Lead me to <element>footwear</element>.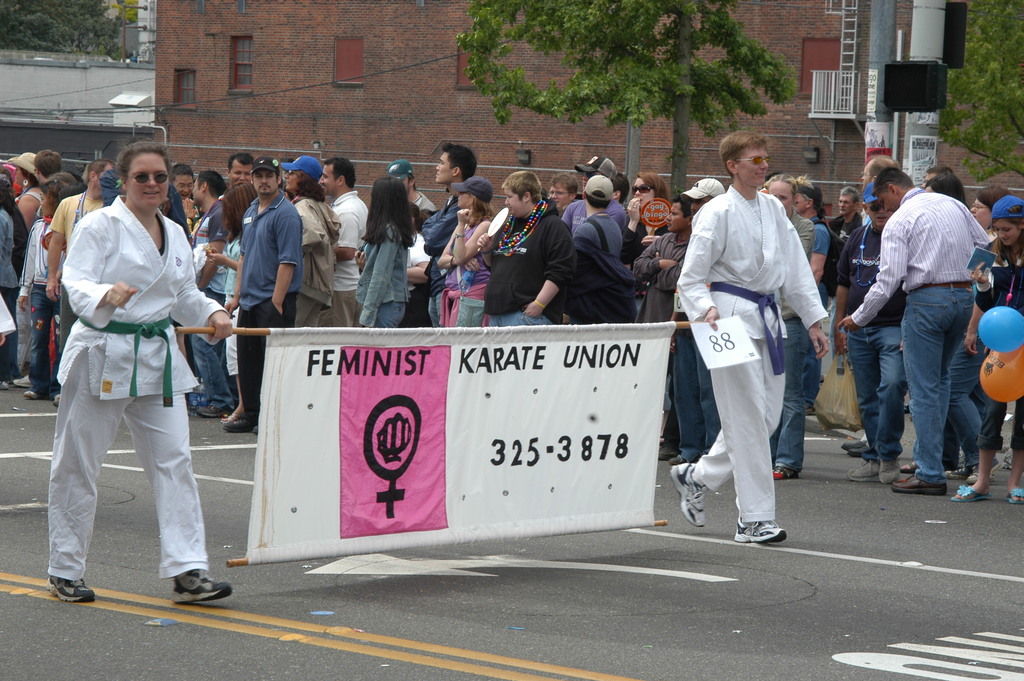
Lead to <box>733,518,786,548</box>.
